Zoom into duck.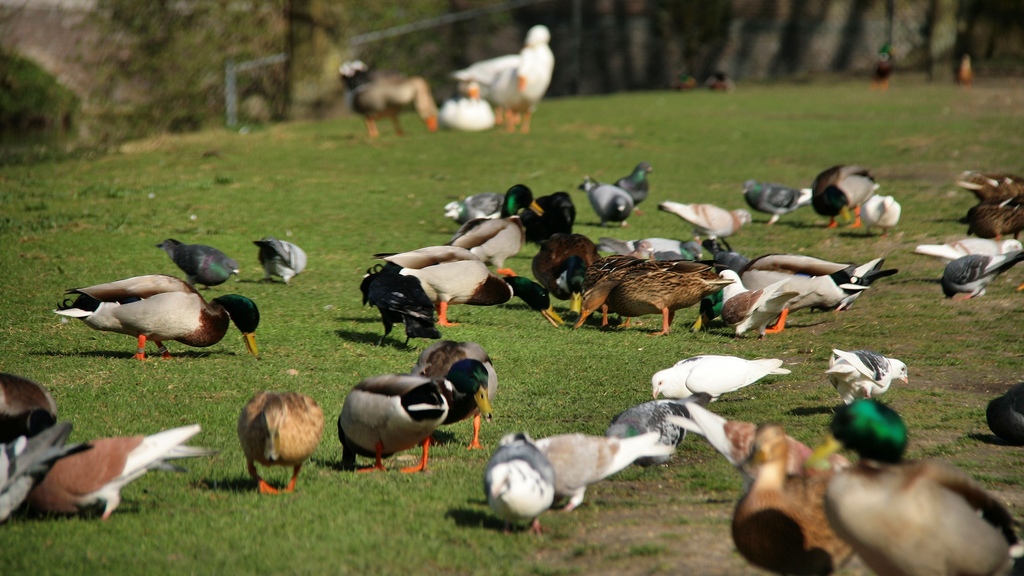
Zoom target: 454:178:546:288.
